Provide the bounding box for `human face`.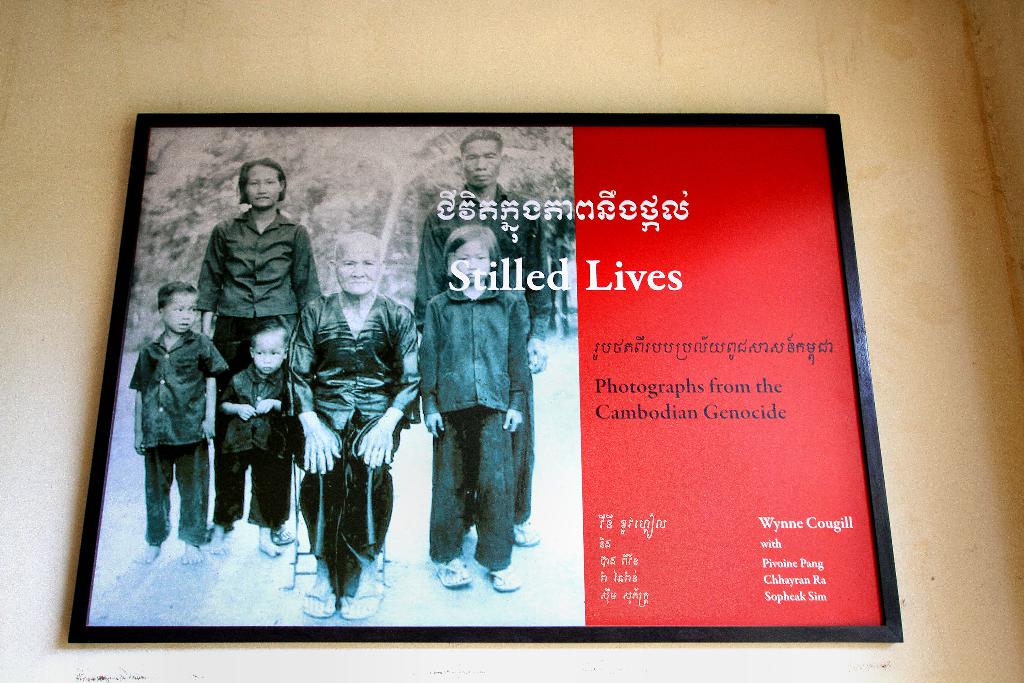
crop(456, 242, 490, 280).
